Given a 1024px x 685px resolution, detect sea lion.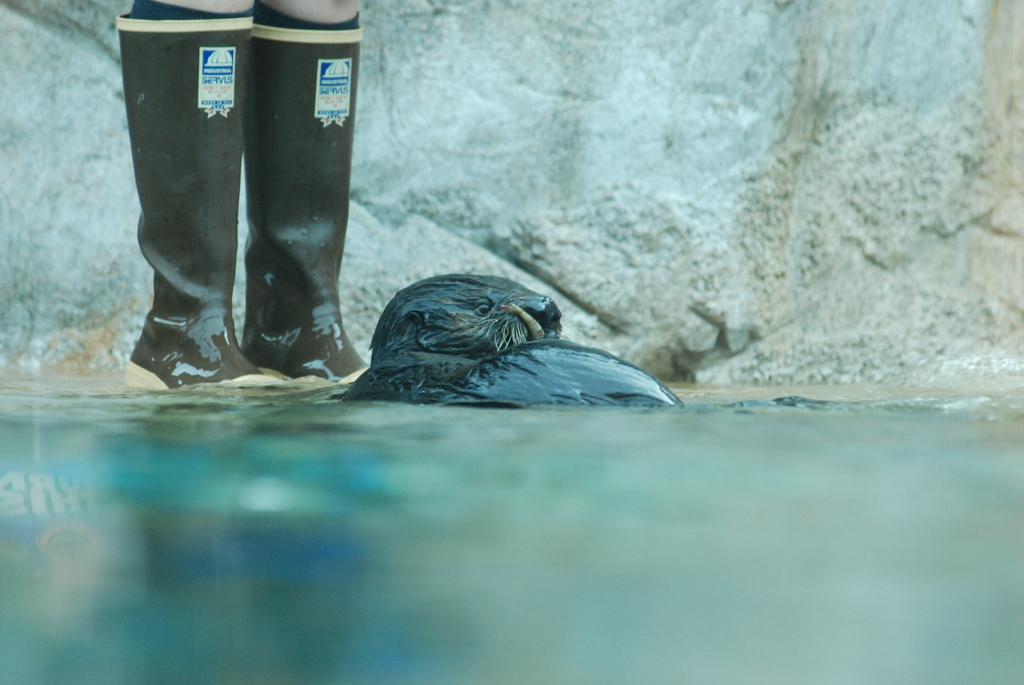
locate(341, 280, 685, 410).
